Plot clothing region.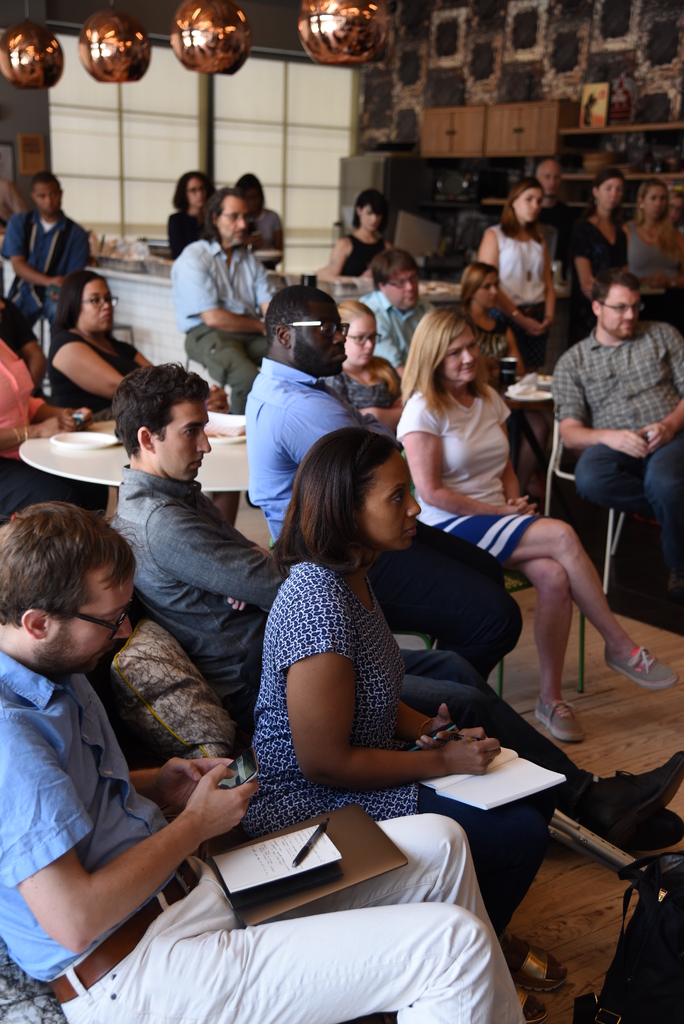
Plotted at x1=491, y1=227, x2=563, y2=342.
